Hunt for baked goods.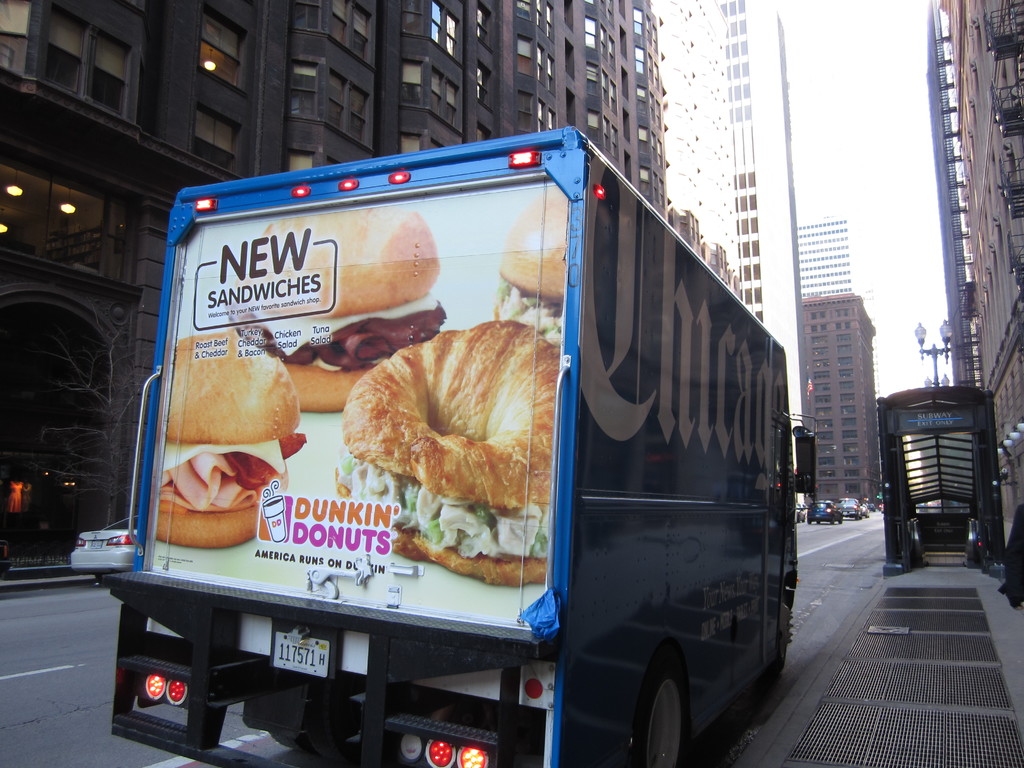
Hunted down at 334/315/564/517.
